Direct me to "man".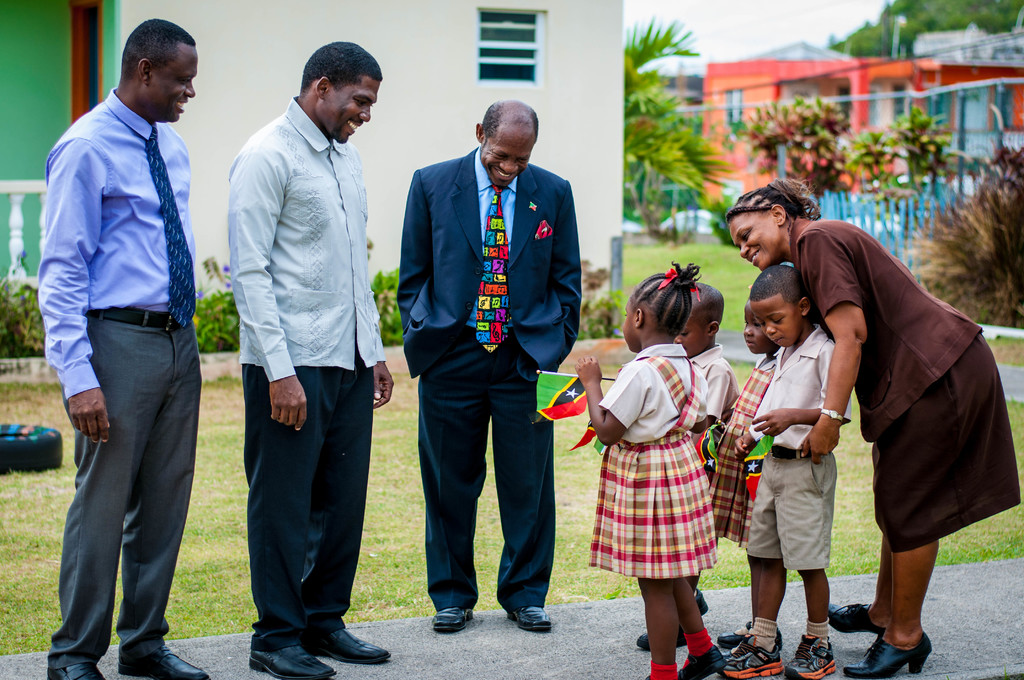
Direction: (x1=397, y1=98, x2=580, y2=638).
